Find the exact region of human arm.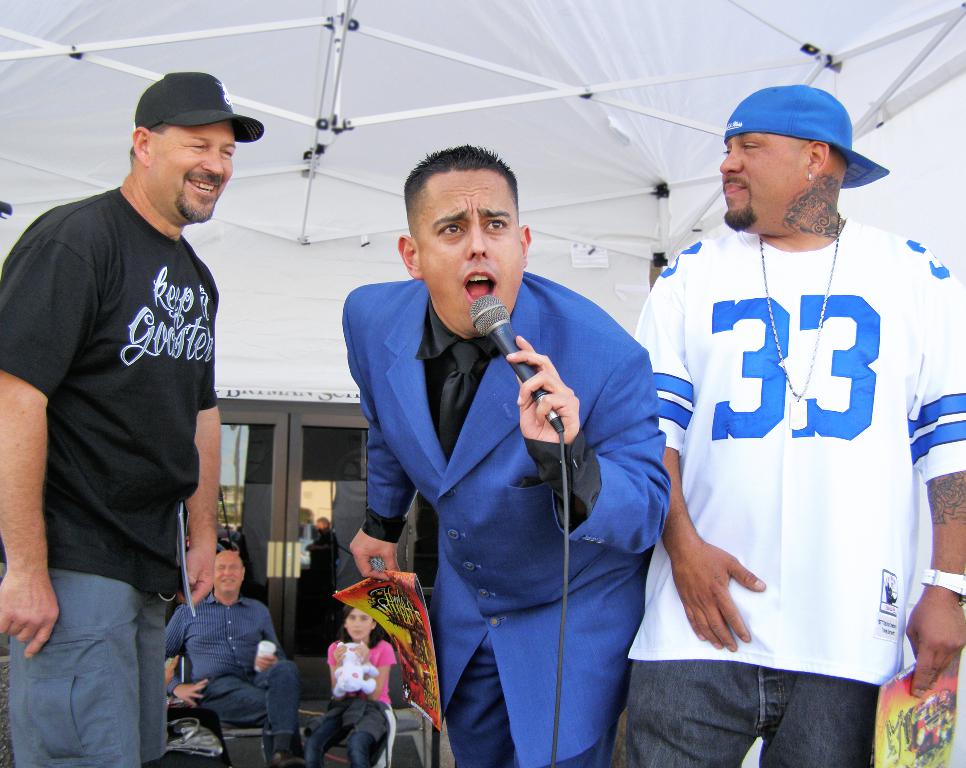
Exact region: 633/263/764/649.
